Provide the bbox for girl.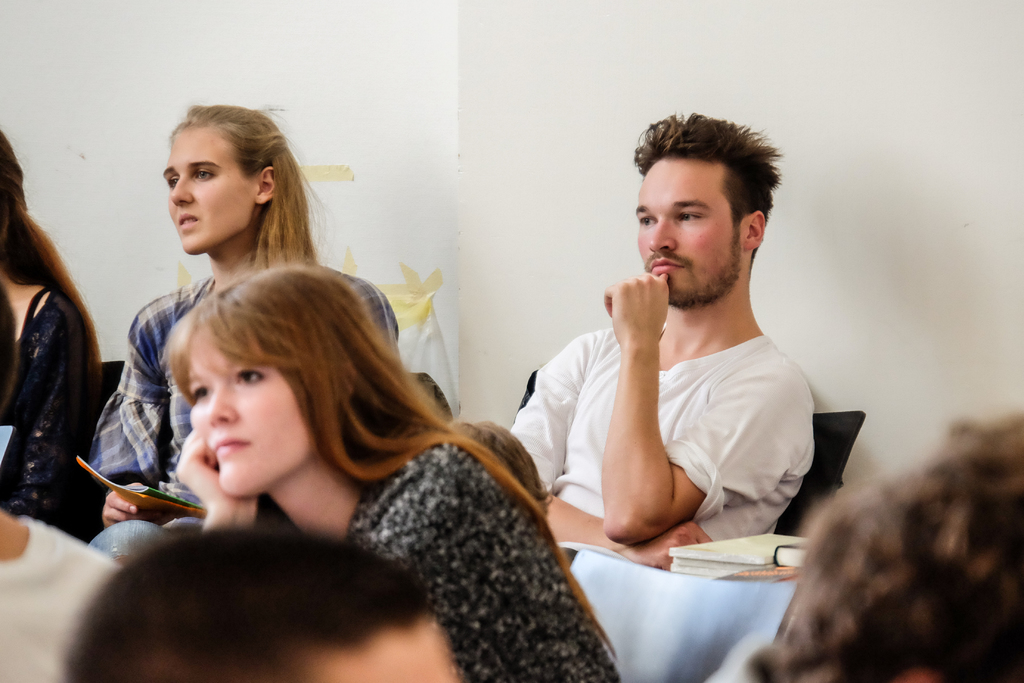
box=[168, 252, 622, 682].
